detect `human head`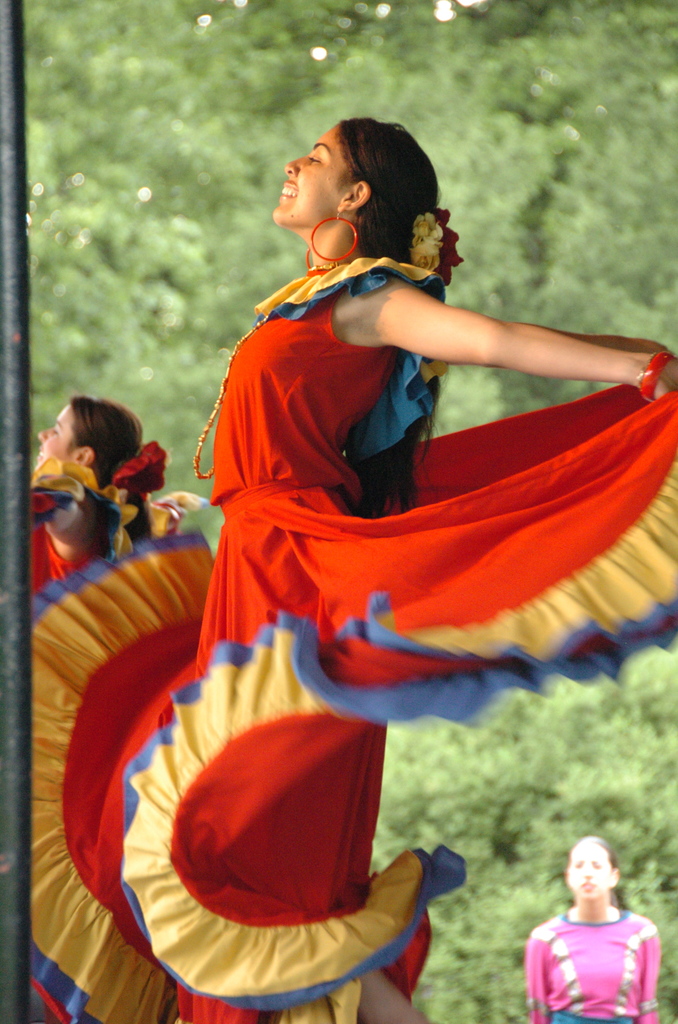
[270, 114, 454, 266]
